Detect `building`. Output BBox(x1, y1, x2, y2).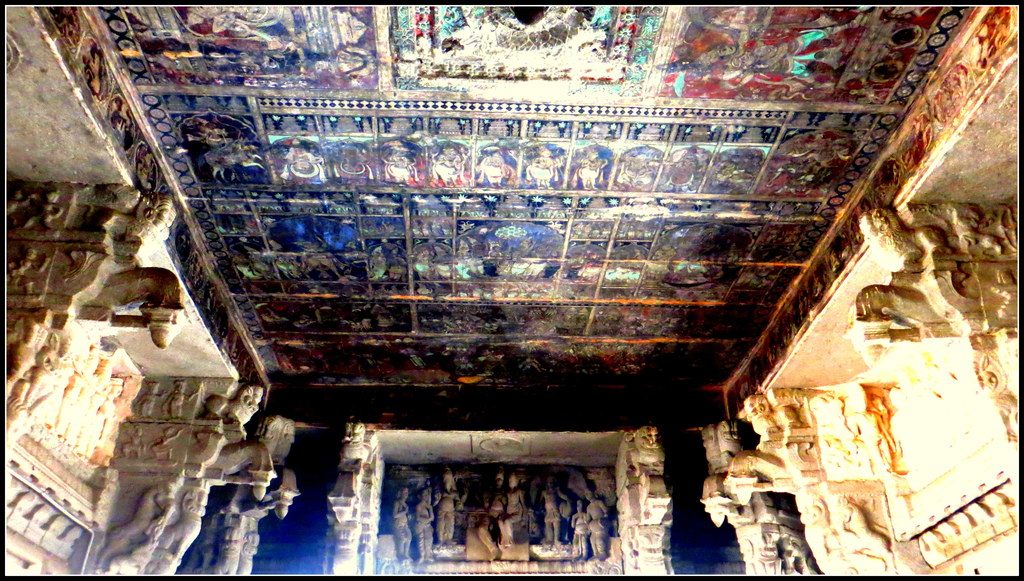
BBox(5, 3, 1020, 579).
